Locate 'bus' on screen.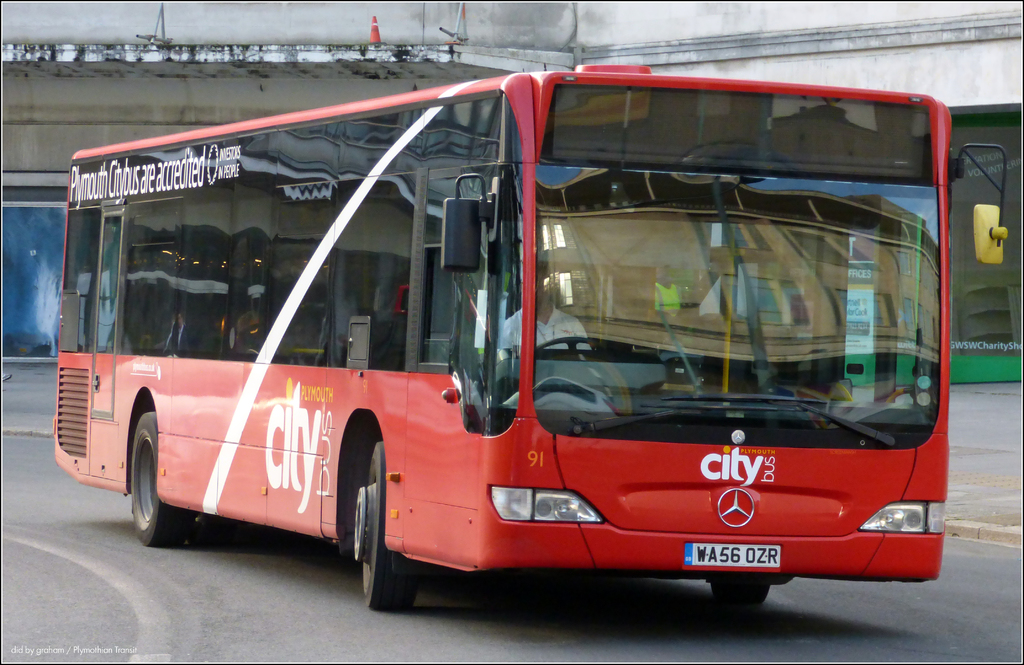
On screen at box=[56, 62, 1011, 607].
